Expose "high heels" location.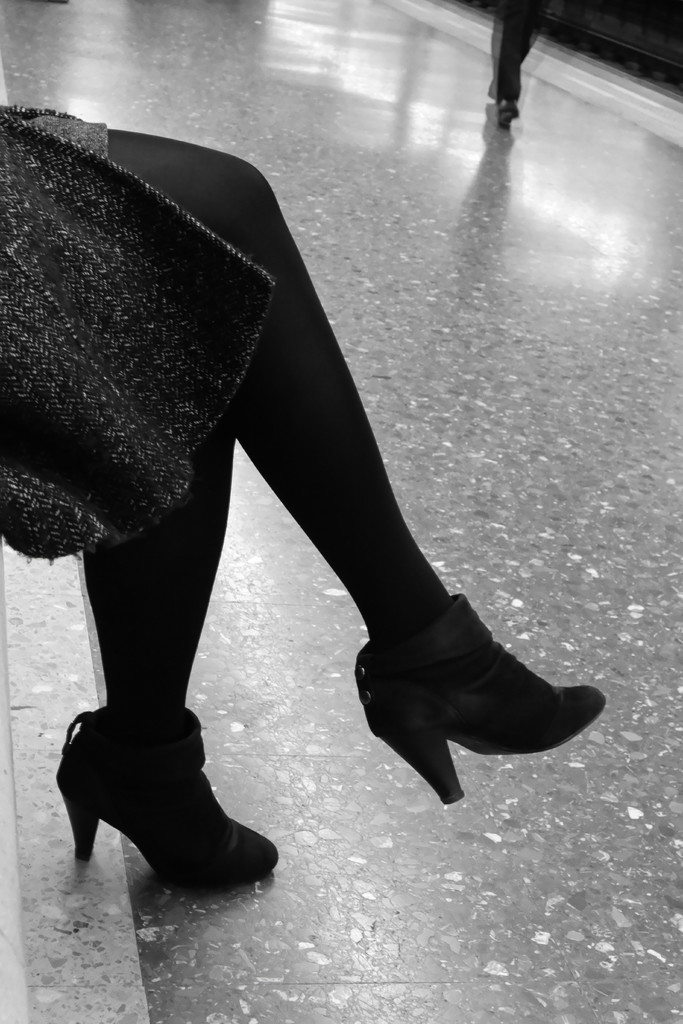
Exposed at pyautogui.locateOnScreen(351, 590, 605, 803).
